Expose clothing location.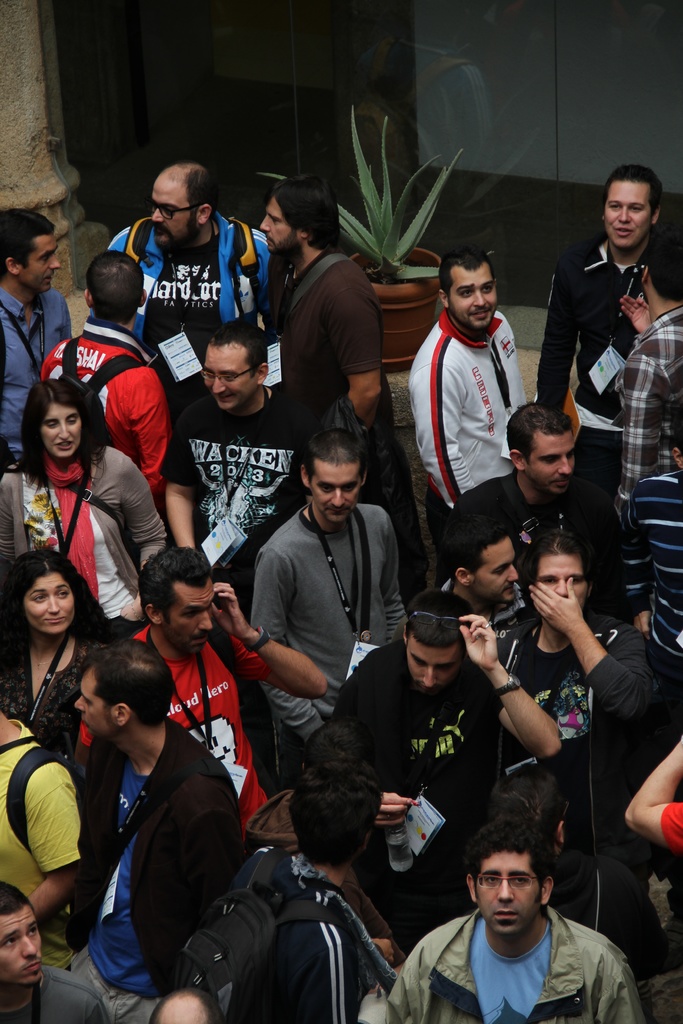
Exposed at (x1=0, y1=722, x2=80, y2=906).
